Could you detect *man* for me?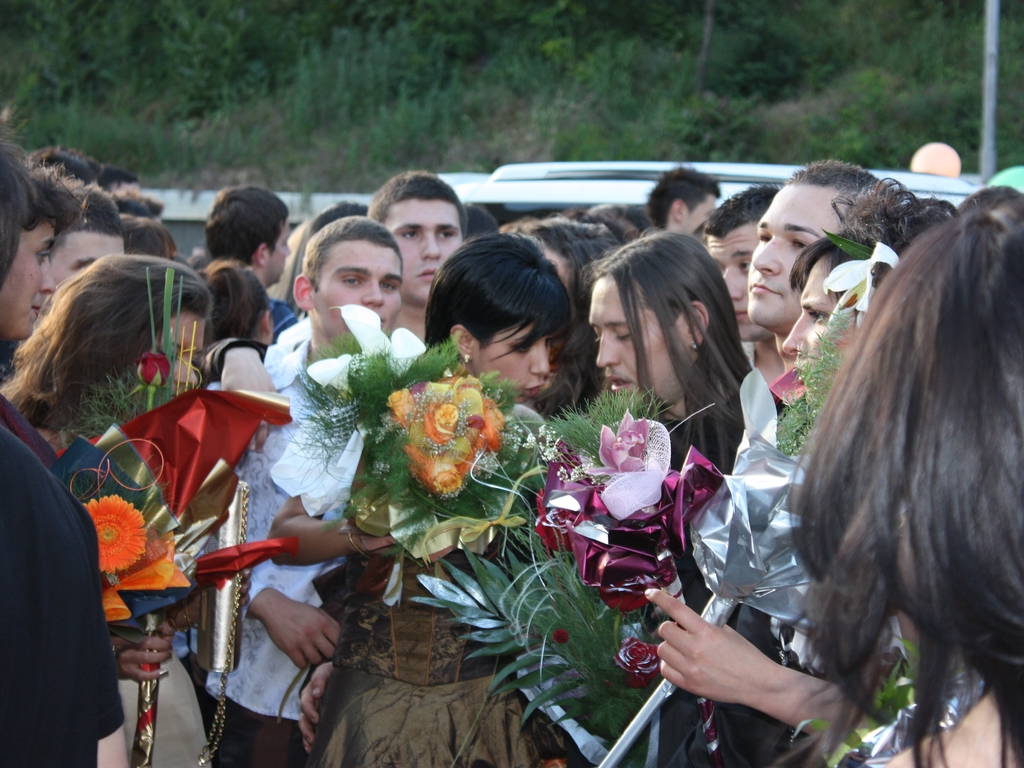
Detection result: {"x1": 191, "y1": 179, "x2": 296, "y2": 346}.
